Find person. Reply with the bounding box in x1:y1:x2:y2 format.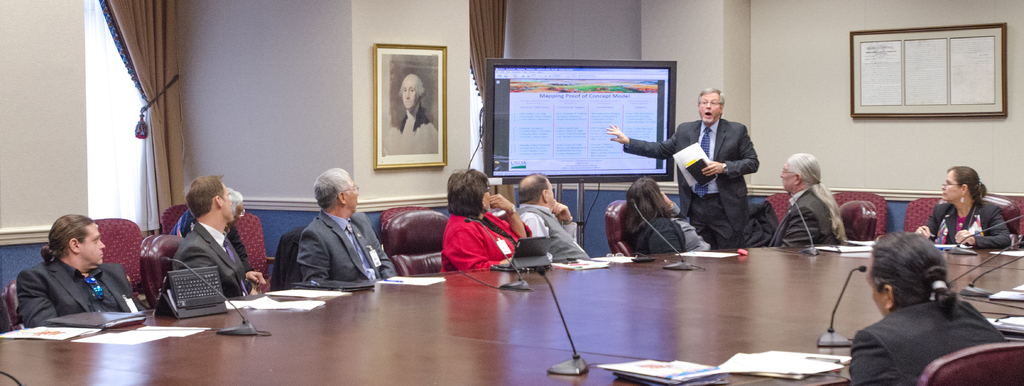
607:83:760:248.
